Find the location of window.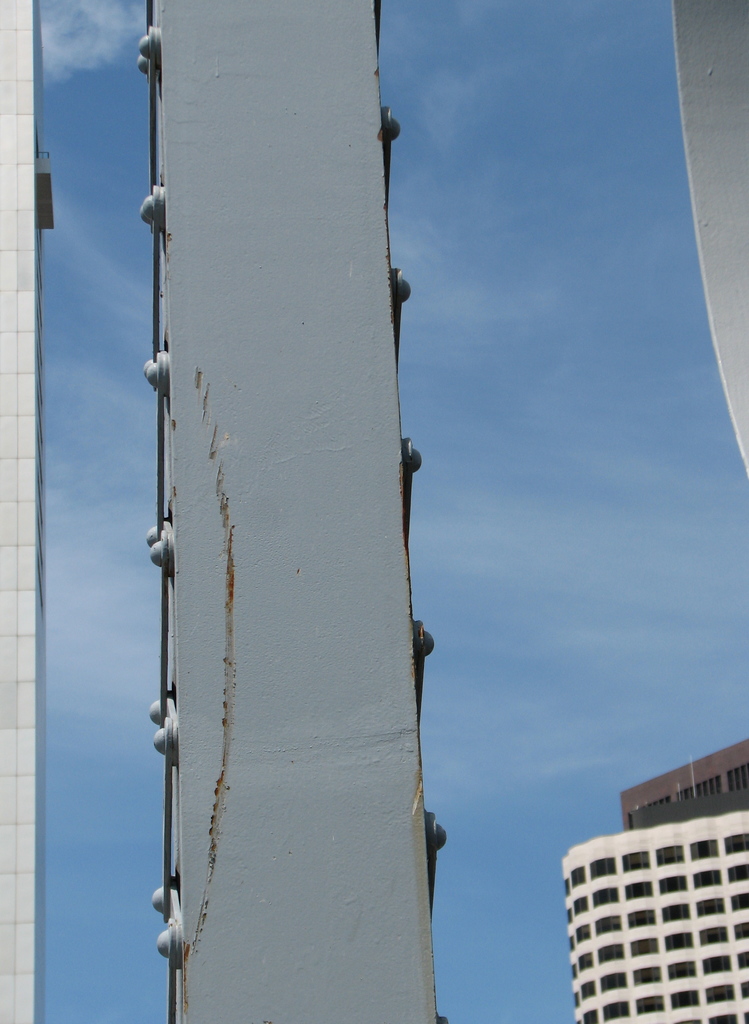
Location: box=[625, 848, 651, 874].
